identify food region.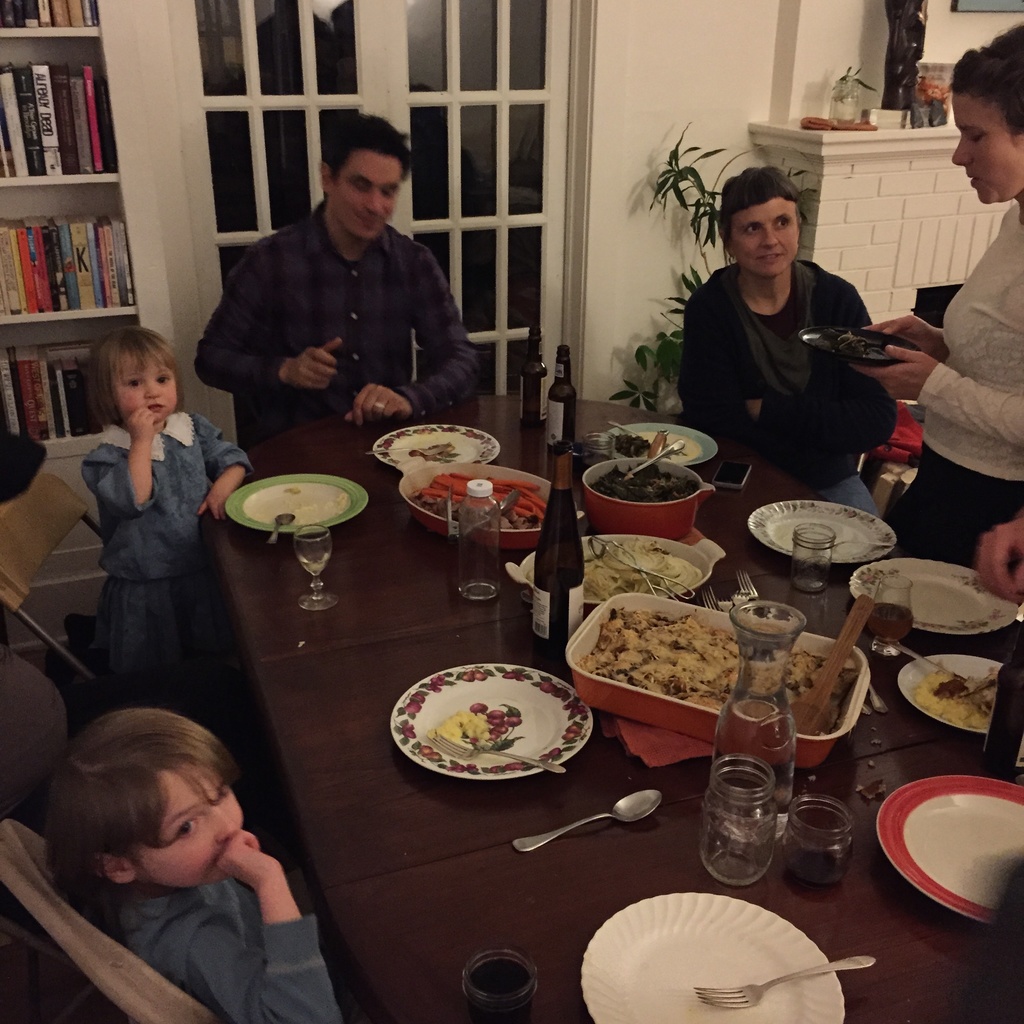
Region: x1=540, y1=751, x2=548, y2=763.
